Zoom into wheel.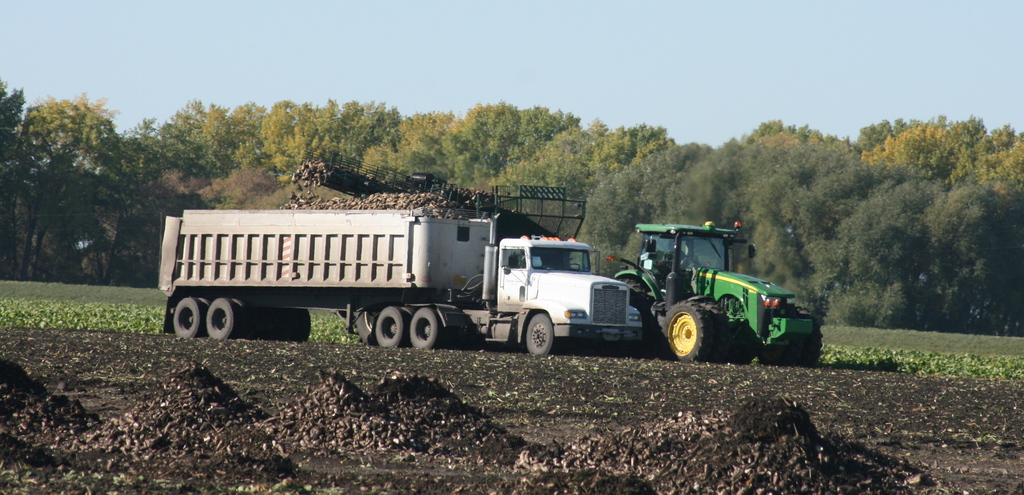
Zoom target: select_region(565, 263, 579, 271).
